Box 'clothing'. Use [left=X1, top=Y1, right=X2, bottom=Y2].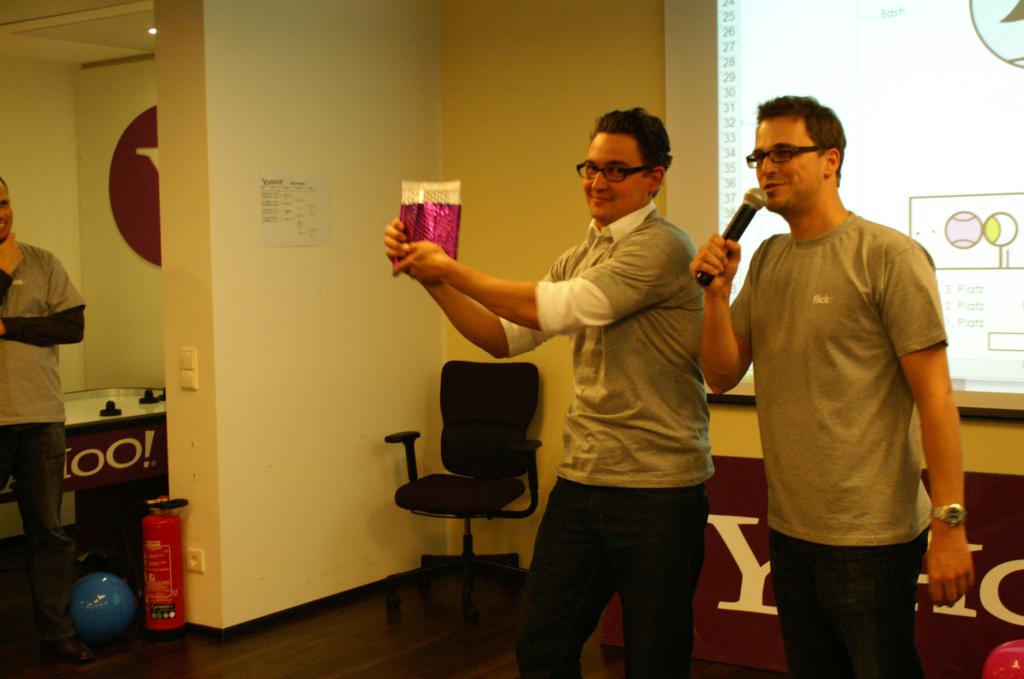
[left=492, top=195, right=714, bottom=678].
